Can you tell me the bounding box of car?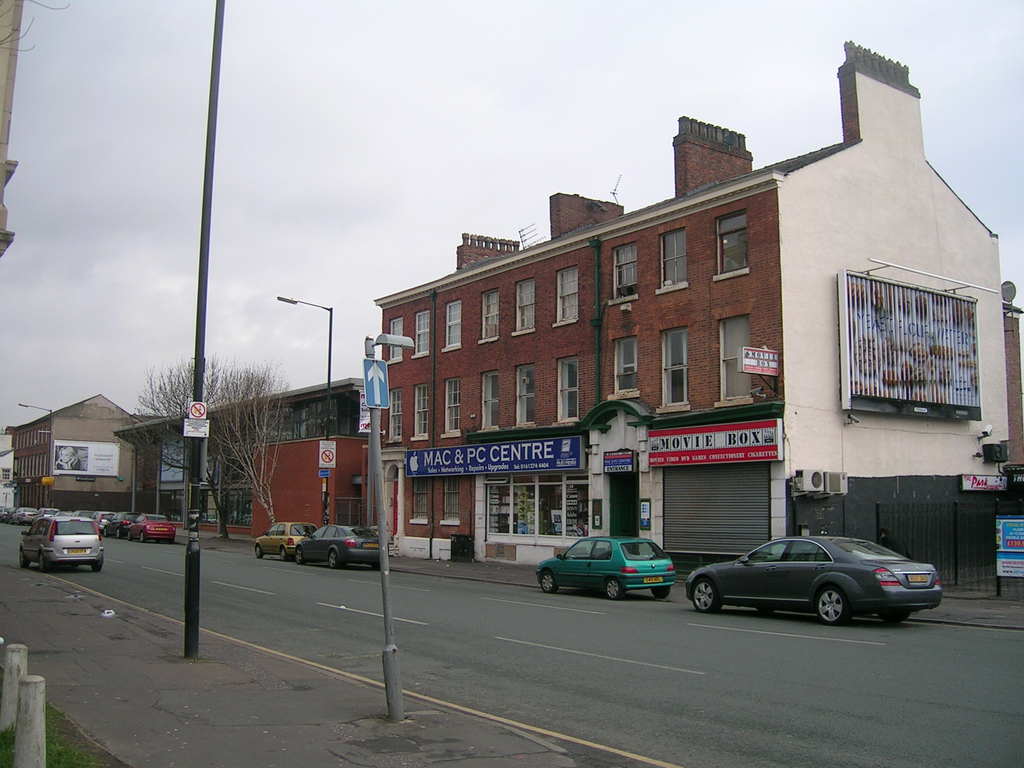
[534, 529, 676, 600].
